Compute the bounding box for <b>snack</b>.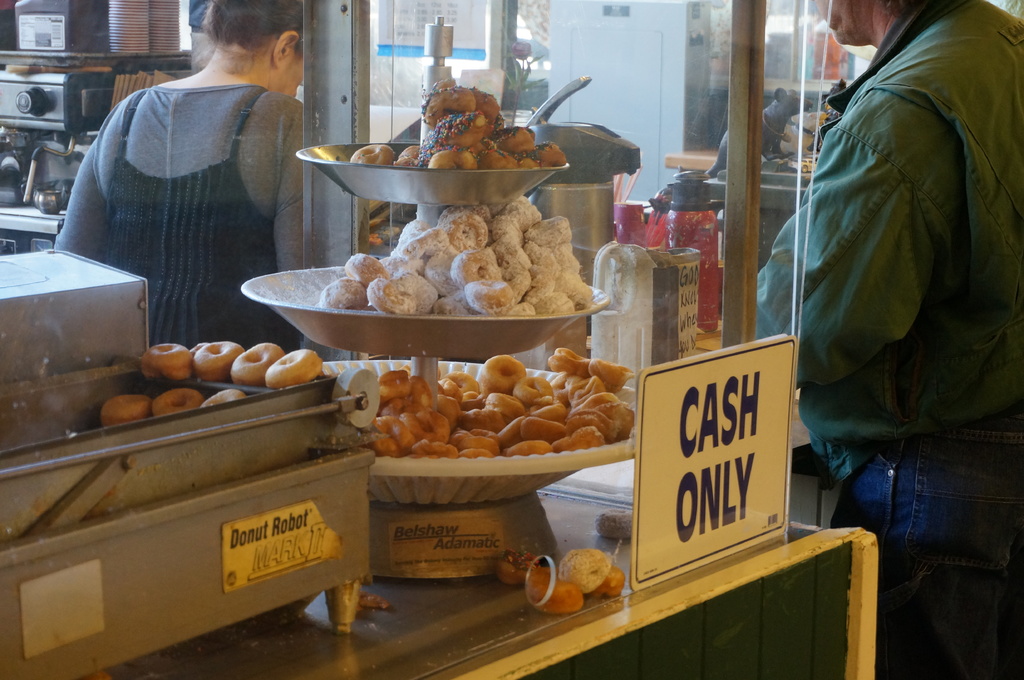
region(99, 395, 148, 428).
